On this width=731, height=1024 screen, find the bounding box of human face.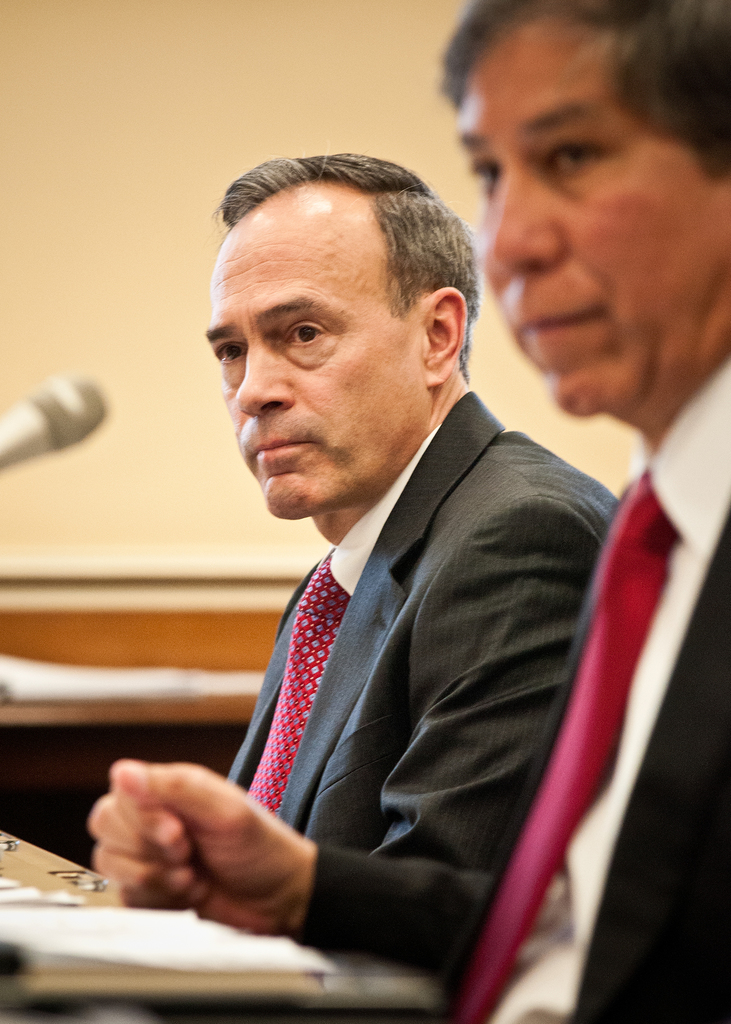
Bounding box: rect(202, 179, 432, 521).
